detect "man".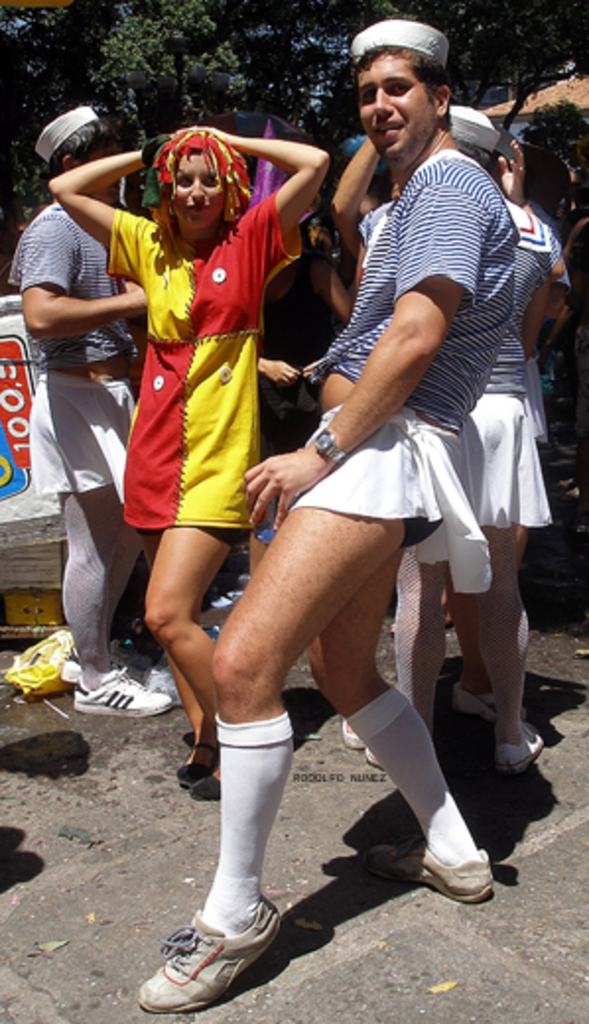
Detected at bbox=(122, 18, 500, 1016).
